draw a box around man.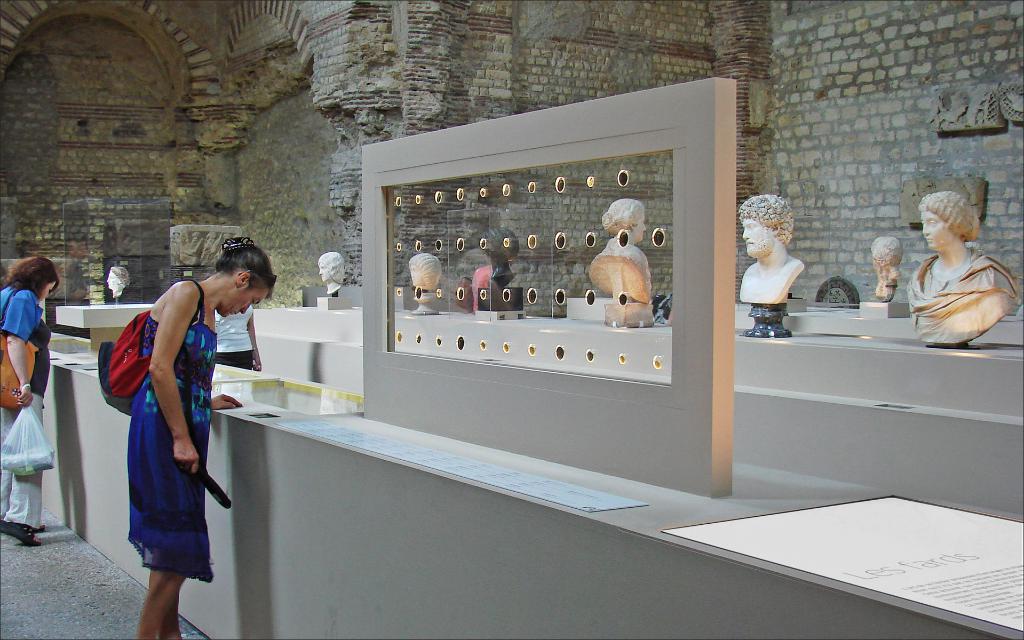
[left=737, top=195, right=808, bottom=306].
